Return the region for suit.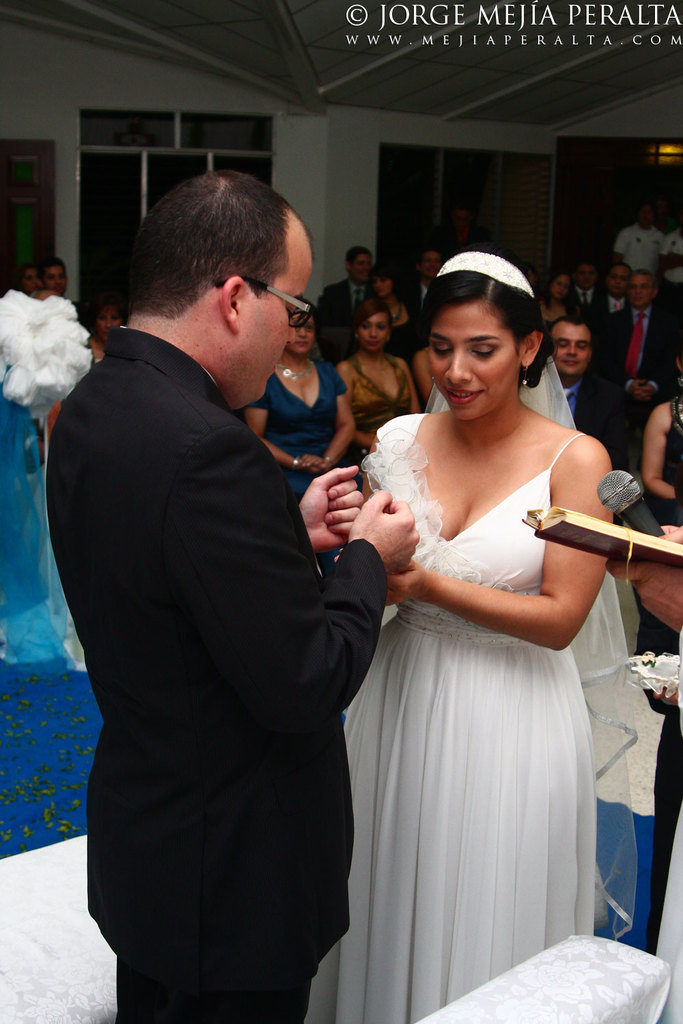
(595, 303, 677, 426).
